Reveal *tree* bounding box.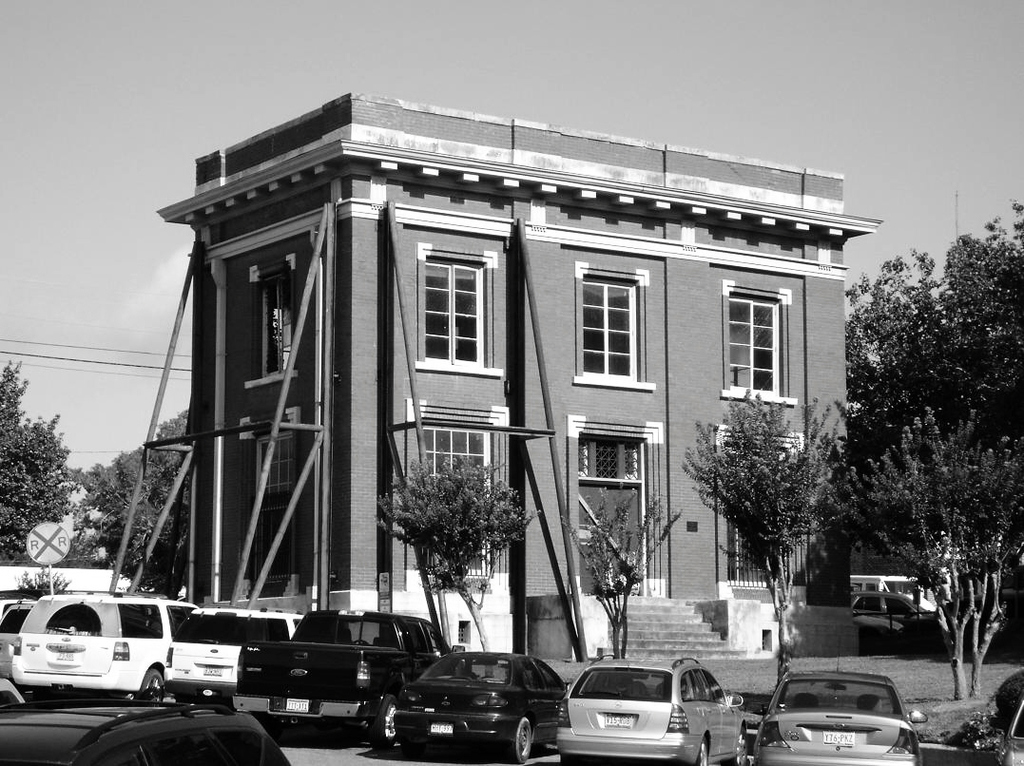
Revealed: bbox=[364, 447, 541, 655].
